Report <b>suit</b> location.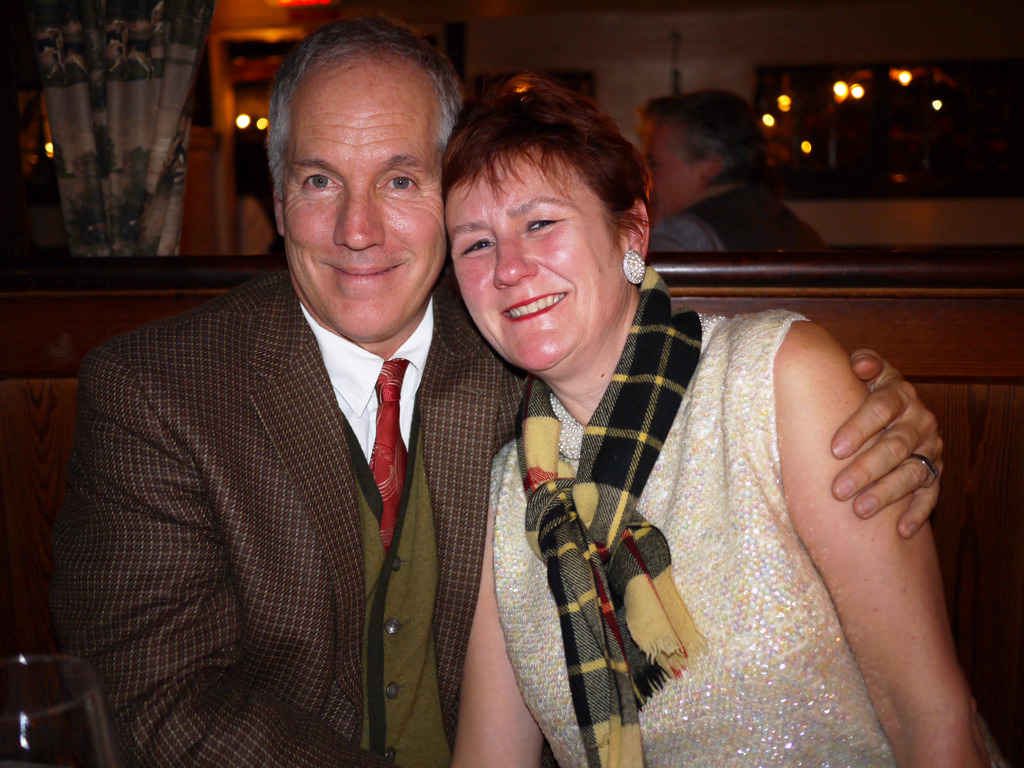
Report: 38,266,538,767.
